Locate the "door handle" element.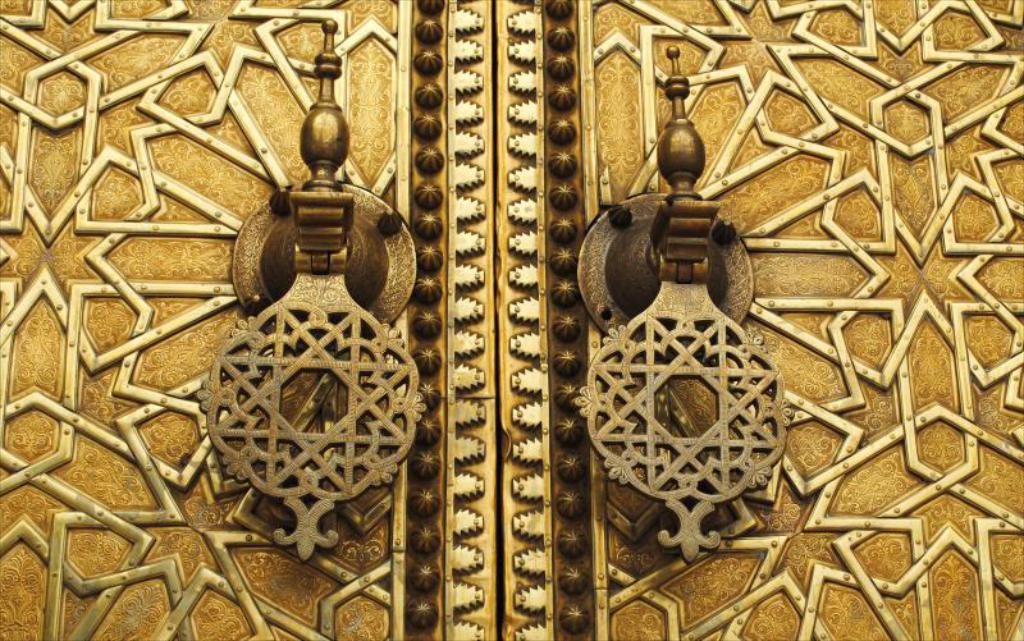
Element bbox: {"x1": 196, "y1": 13, "x2": 426, "y2": 563}.
